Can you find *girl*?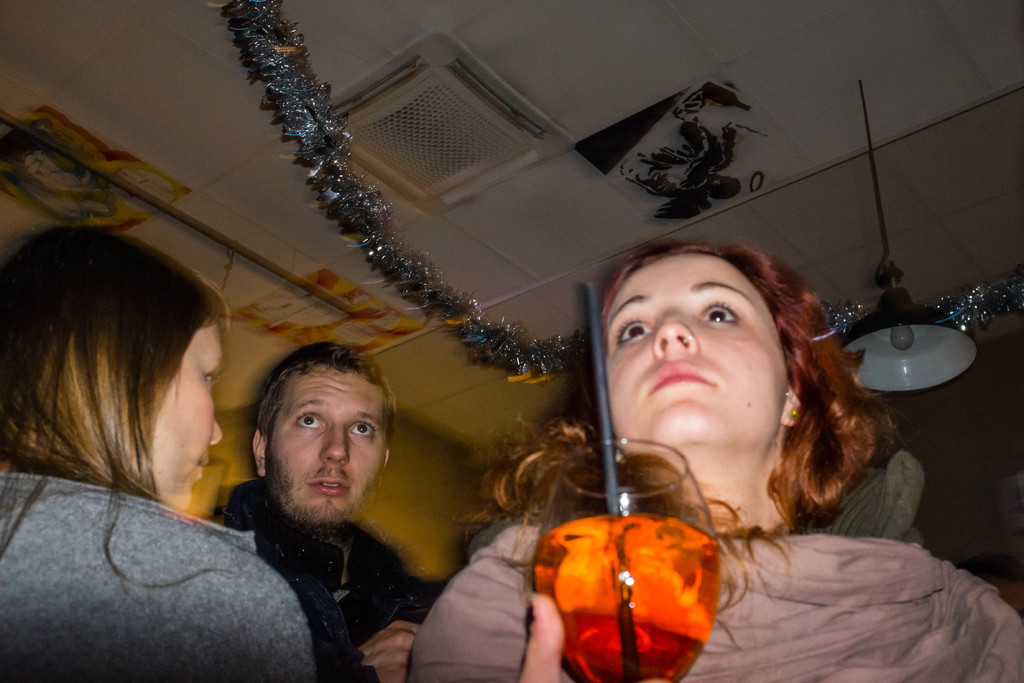
Yes, bounding box: x1=407, y1=242, x2=1021, y2=682.
